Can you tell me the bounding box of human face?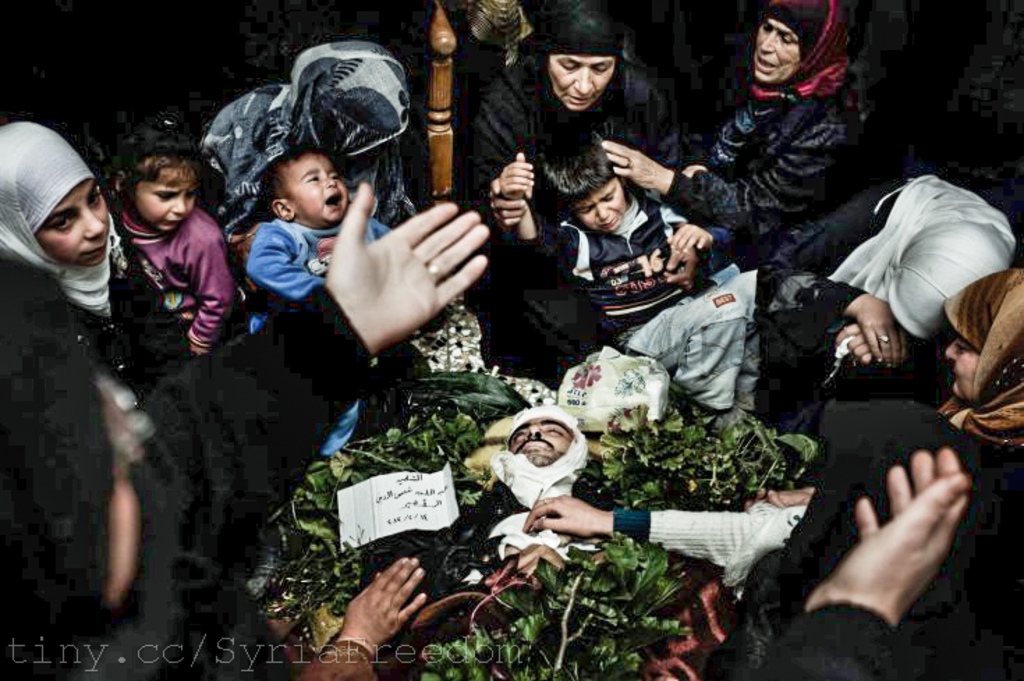
943, 313, 992, 407.
